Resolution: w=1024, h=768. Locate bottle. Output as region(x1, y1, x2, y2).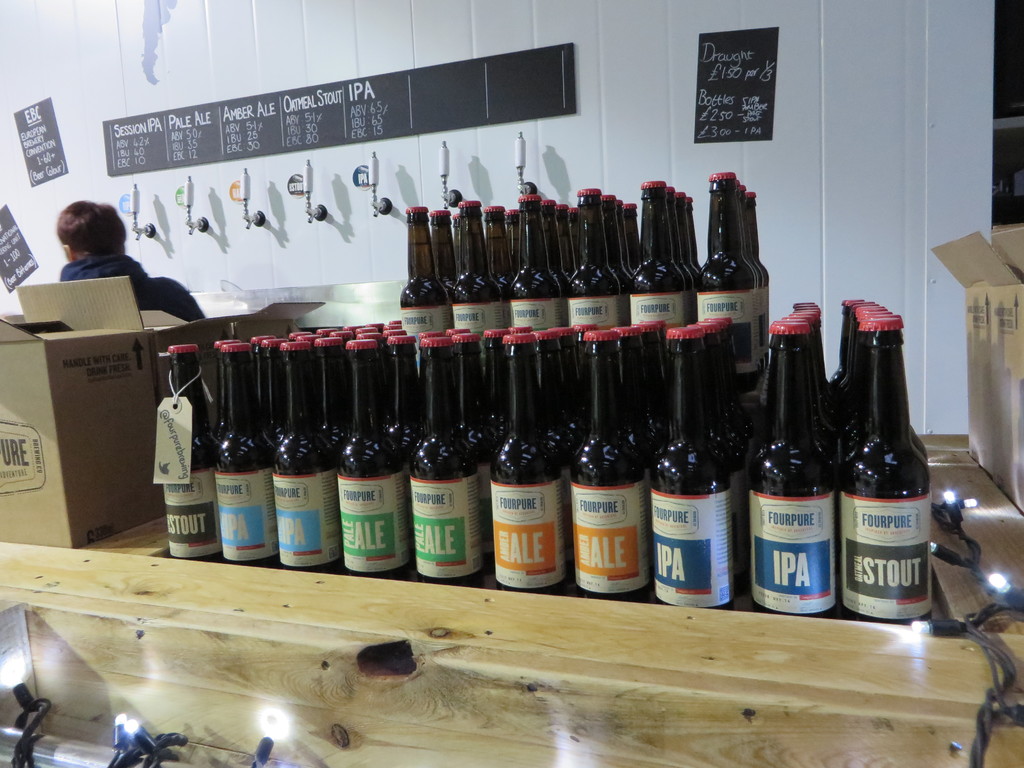
region(167, 344, 220, 557).
